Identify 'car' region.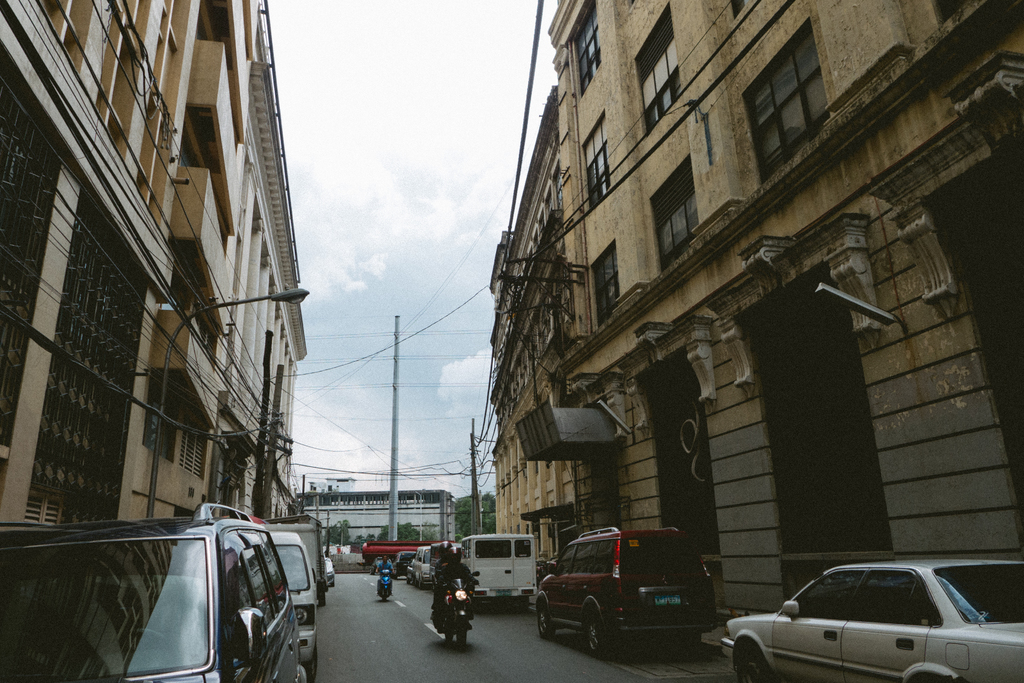
Region: x1=326 y1=557 x2=335 y2=587.
